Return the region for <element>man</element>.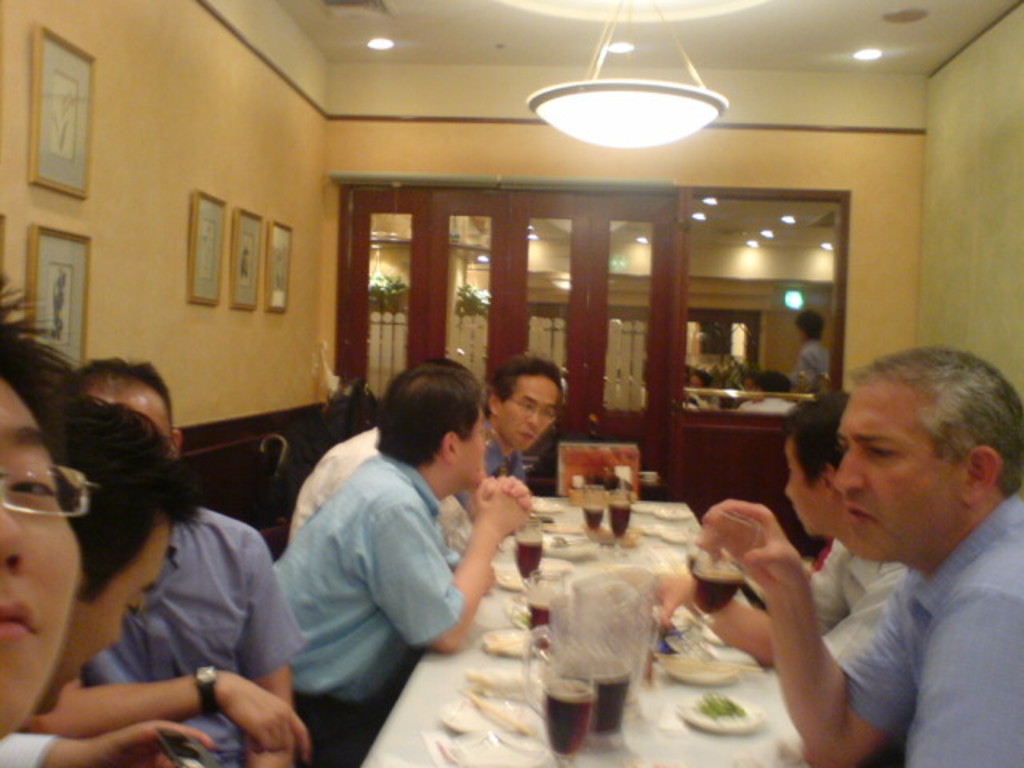
pyautogui.locateOnScreen(0, 400, 226, 766).
